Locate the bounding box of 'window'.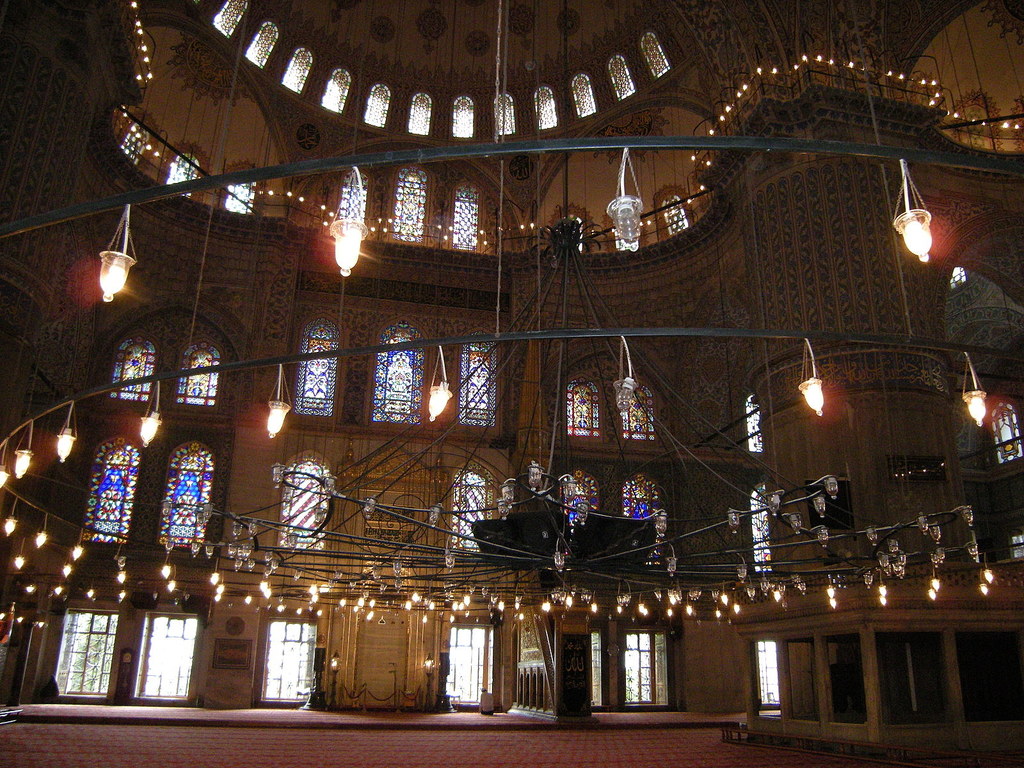
Bounding box: x1=370, y1=323, x2=426, y2=421.
